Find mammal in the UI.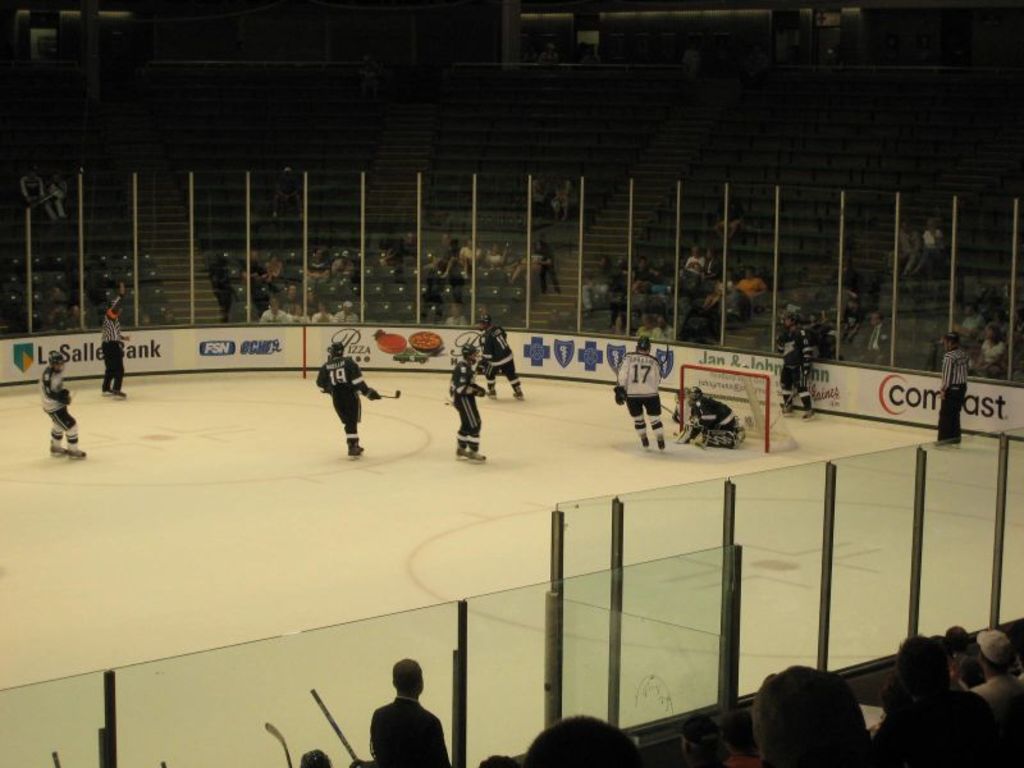
UI element at [x1=753, y1=662, x2=872, y2=767].
